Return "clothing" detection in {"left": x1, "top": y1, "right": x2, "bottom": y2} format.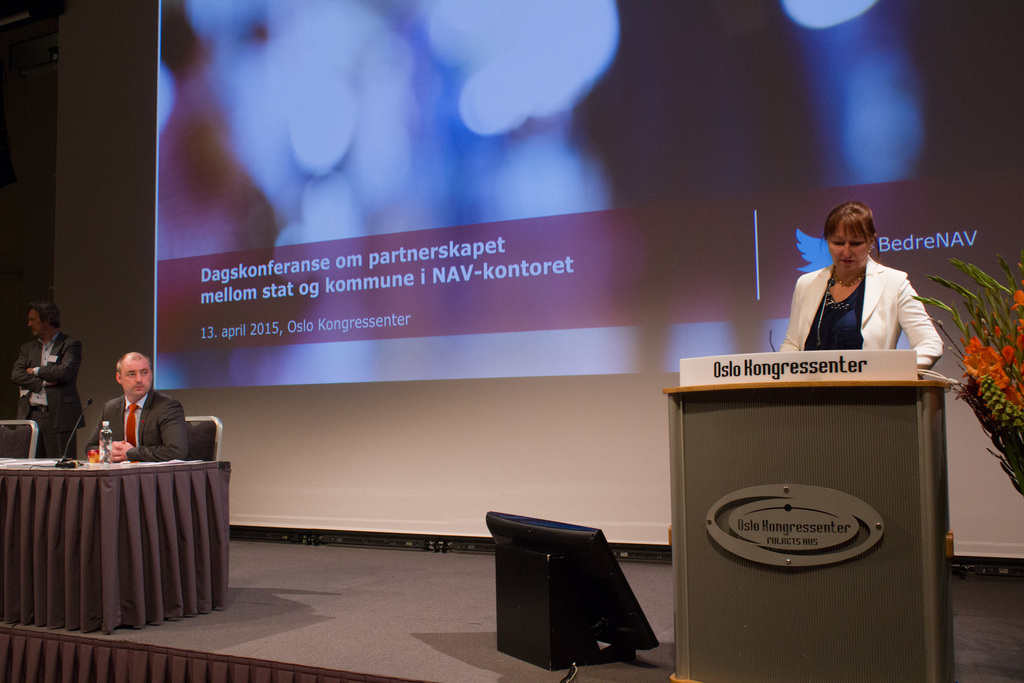
{"left": 786, "top": 259, "right": 944, "bottom": 370}.
